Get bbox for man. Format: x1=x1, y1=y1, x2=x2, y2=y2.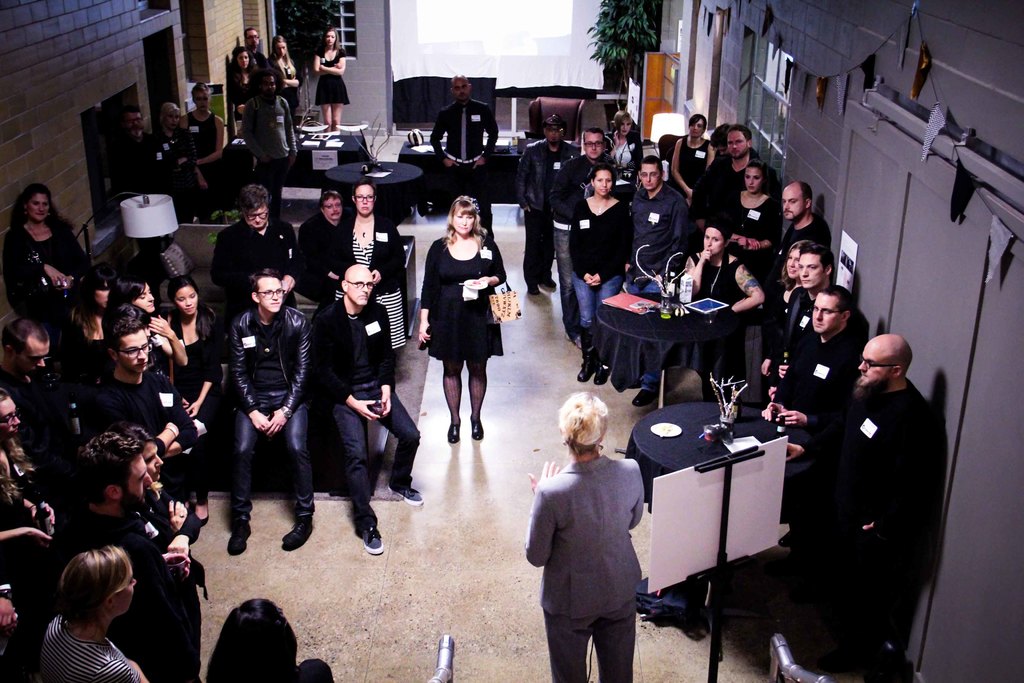
x1=246, y1=26, x2=265, y2=70.
